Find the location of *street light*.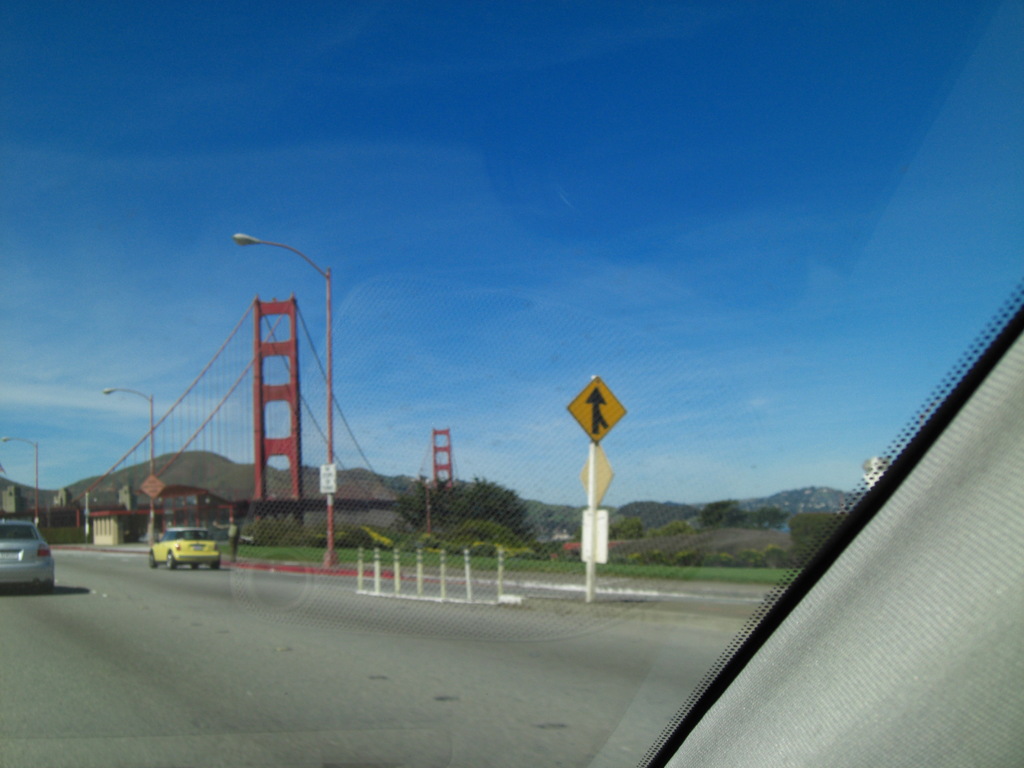
Location: box=[230, 233, 345, 572].
